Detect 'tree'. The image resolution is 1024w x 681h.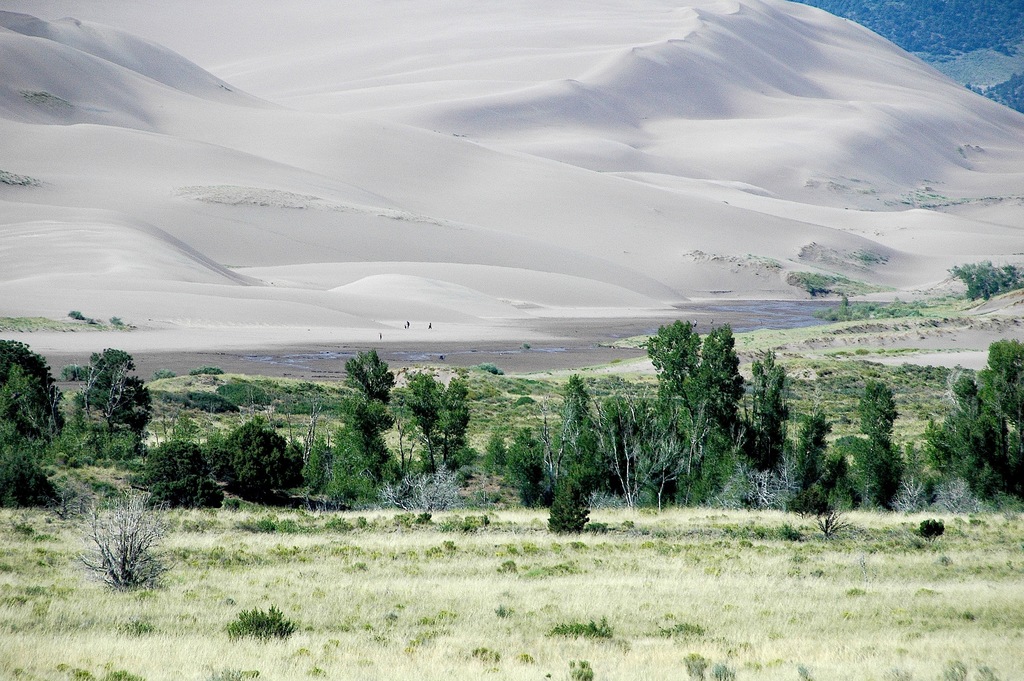
Rect(342, 346, 398, 409).
